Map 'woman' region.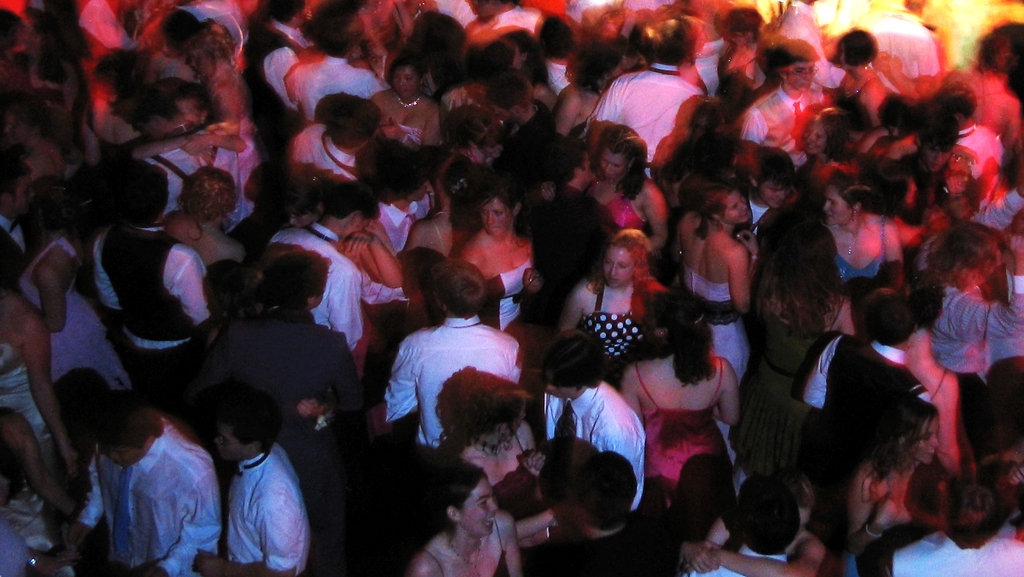
Mapped to x1=17 y1=186 x2=140 y2=389.
